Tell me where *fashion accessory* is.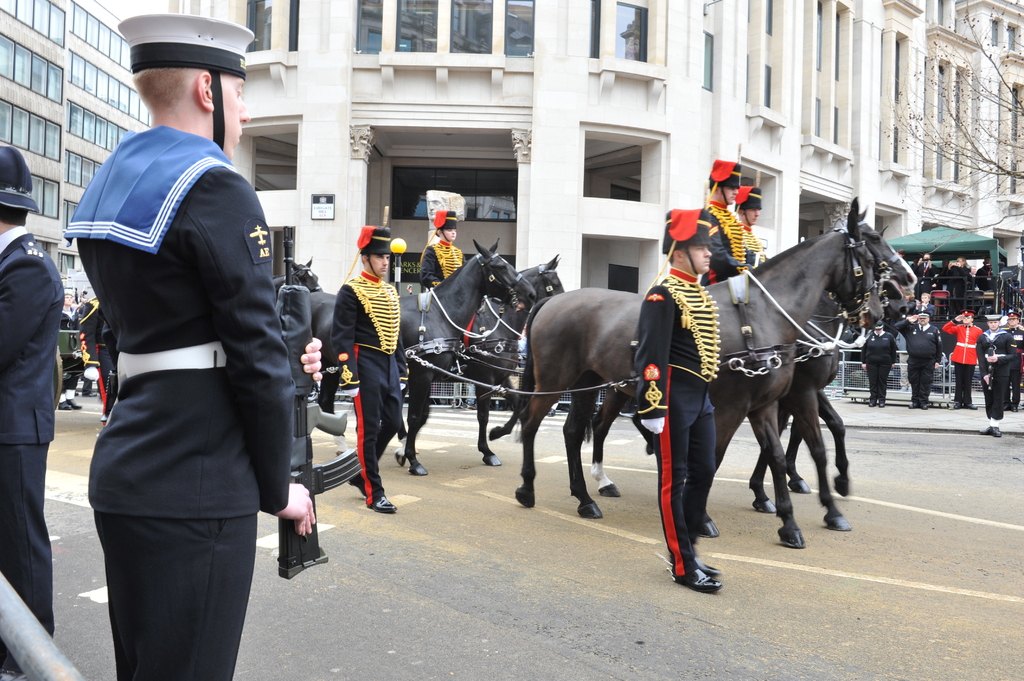
*fashion accessory* is at crop(880, 404, 885, 408).
